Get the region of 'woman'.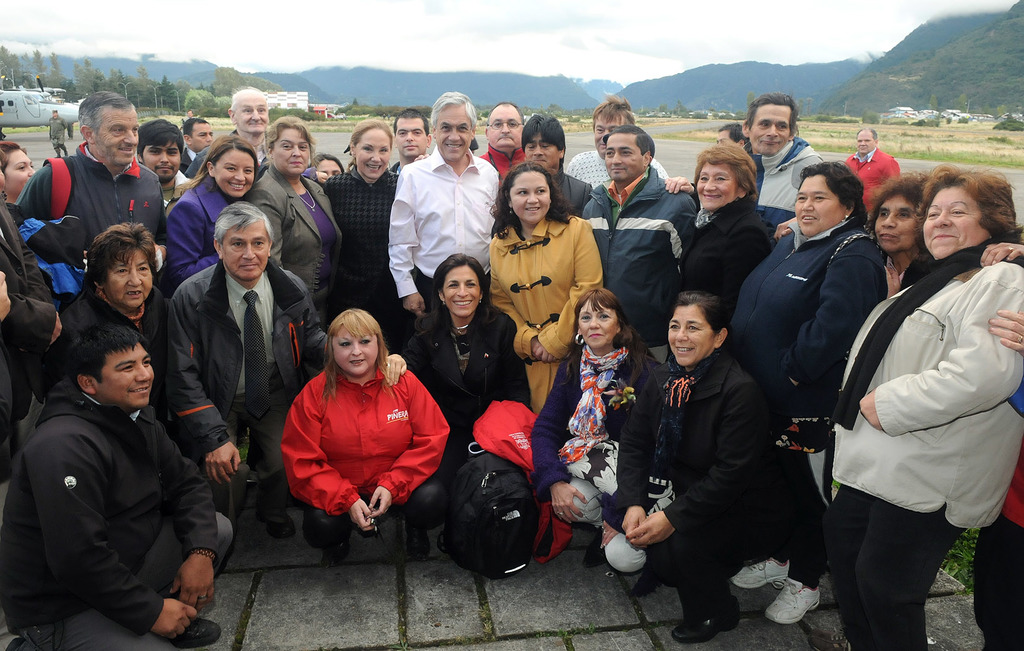
{"left": 284, "top": 310, "right": 453, "bottom": 572}.
